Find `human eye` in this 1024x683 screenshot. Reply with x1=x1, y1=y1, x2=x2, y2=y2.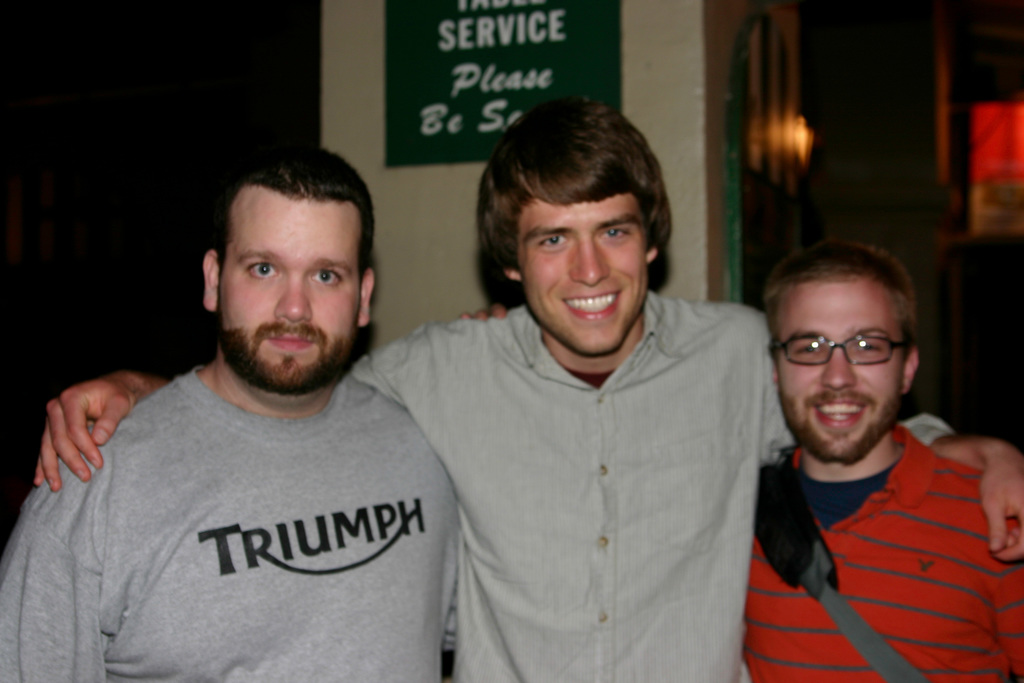
x1=852, y1=338, x2=884, y2=356.
